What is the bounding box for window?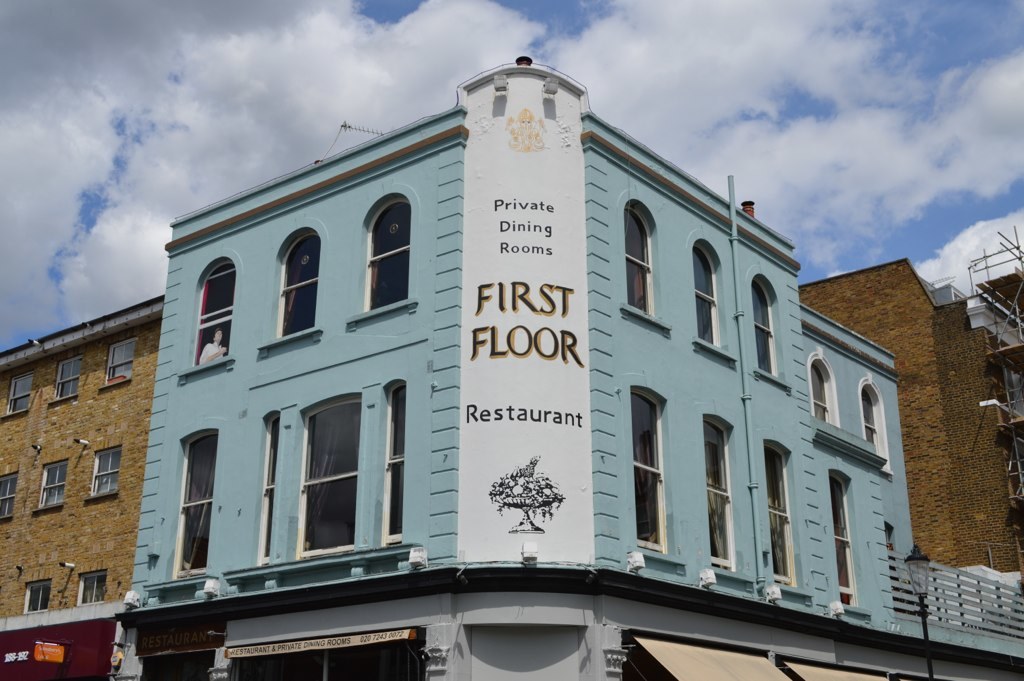
{"x1": 292, "y1": 385, "x2": 373, "y2": 573}.
